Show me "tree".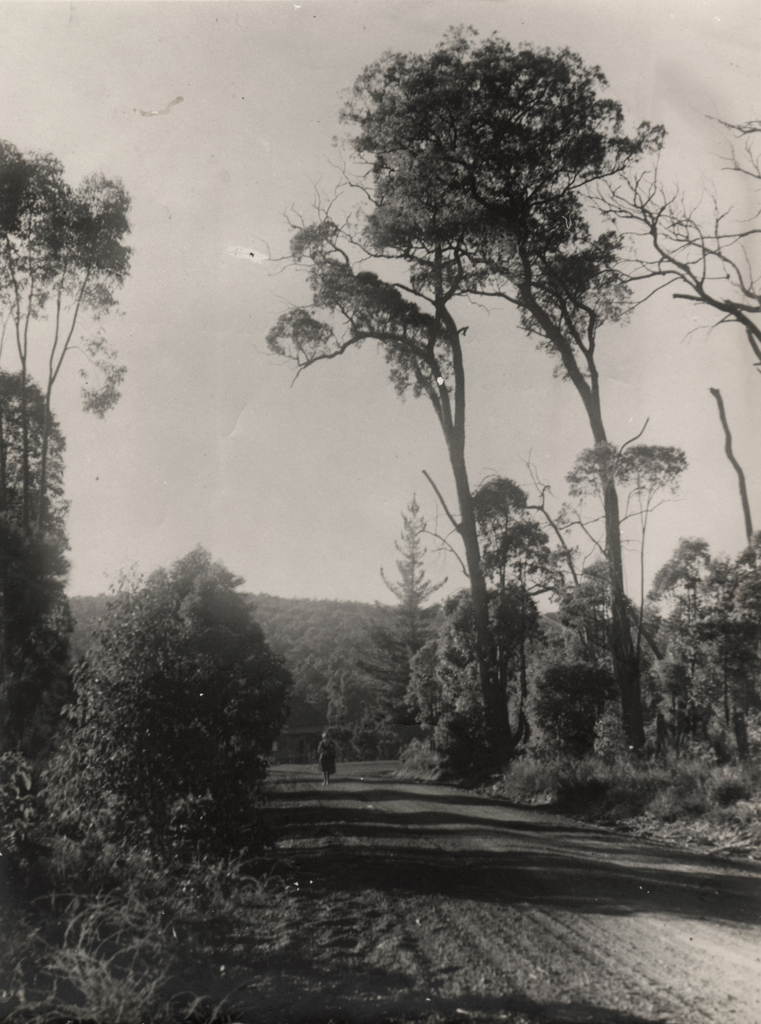
"tree" is here: left=241, top=26, right=708, bottom=796.
